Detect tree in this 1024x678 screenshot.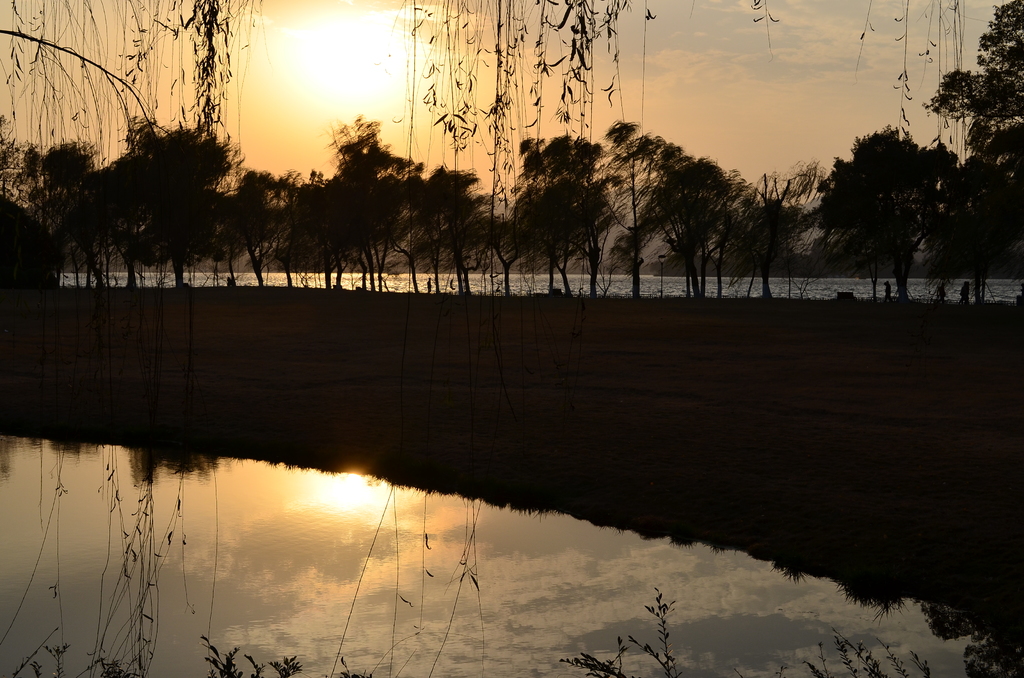
Detection: {"x1": 703, "y1": 165, "x2": 780, "y2": 307}.
